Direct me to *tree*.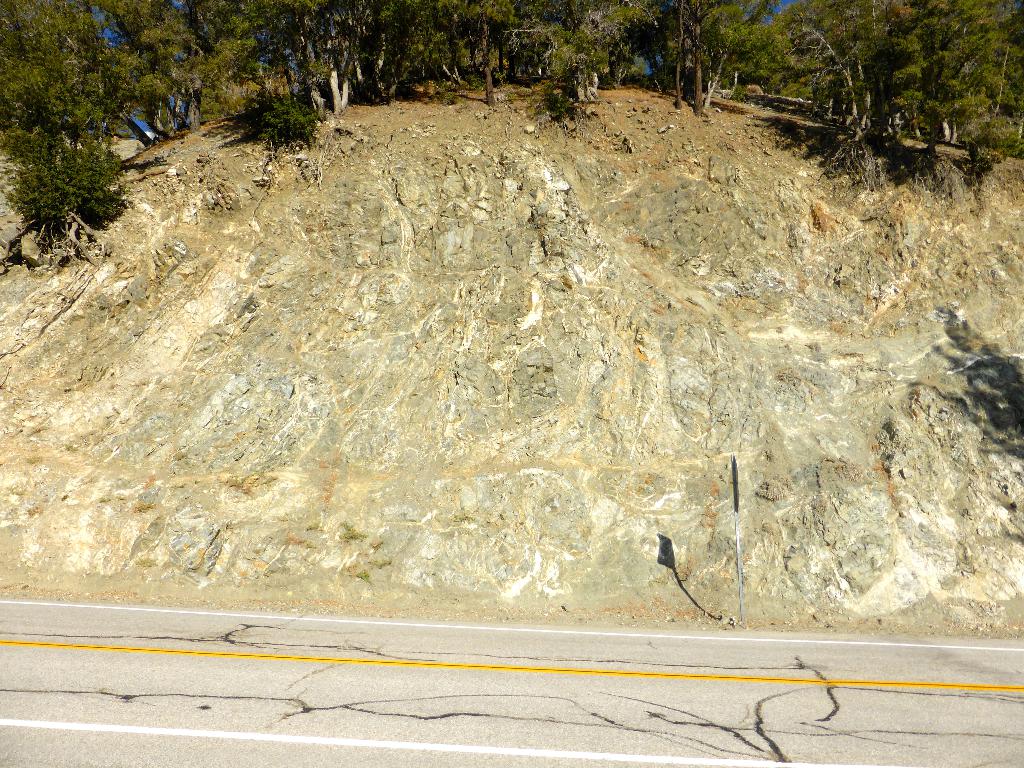
Direction: crop(386, 0, 551, 108).
